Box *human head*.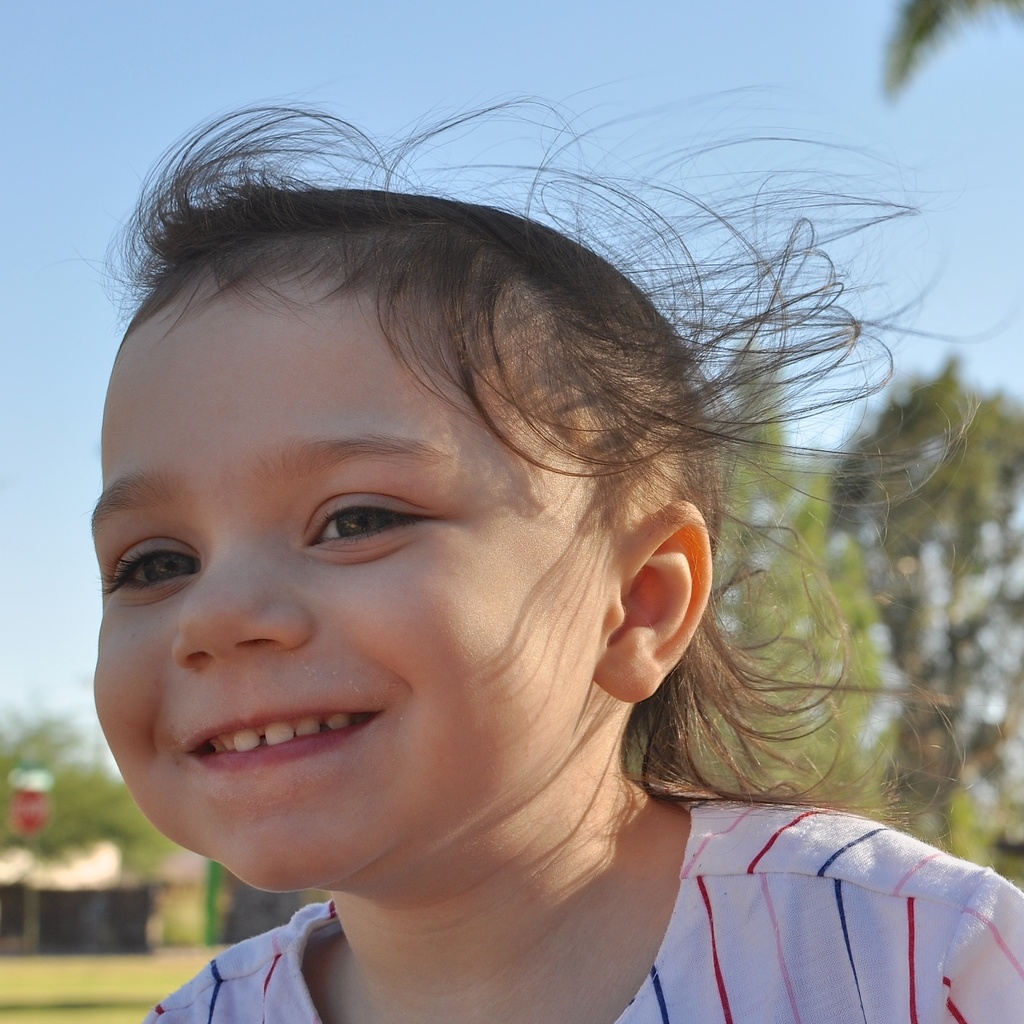
locate(90, 98, 897, 893).
